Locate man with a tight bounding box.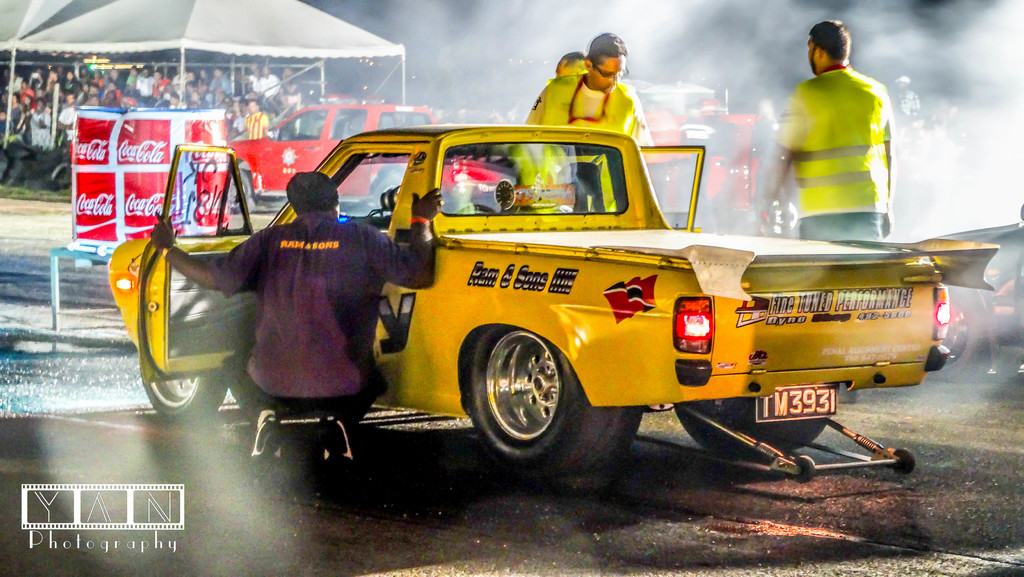
x1=765 y1=26 x2=909 y2=229.
